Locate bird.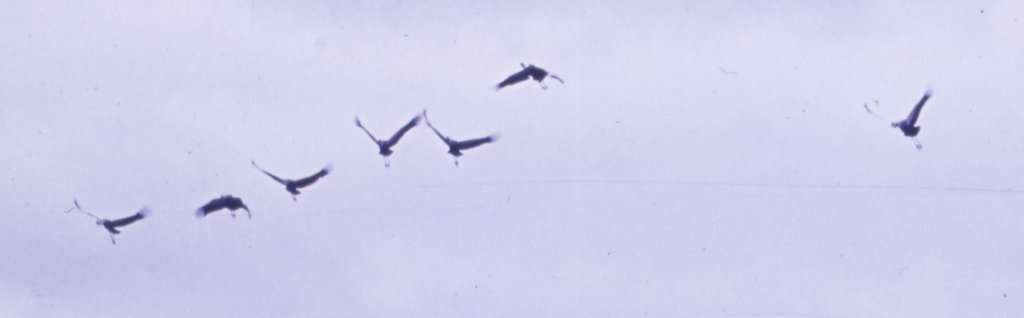
Bounding box: (x1=422, y1=105, x2=509, y2=157).
